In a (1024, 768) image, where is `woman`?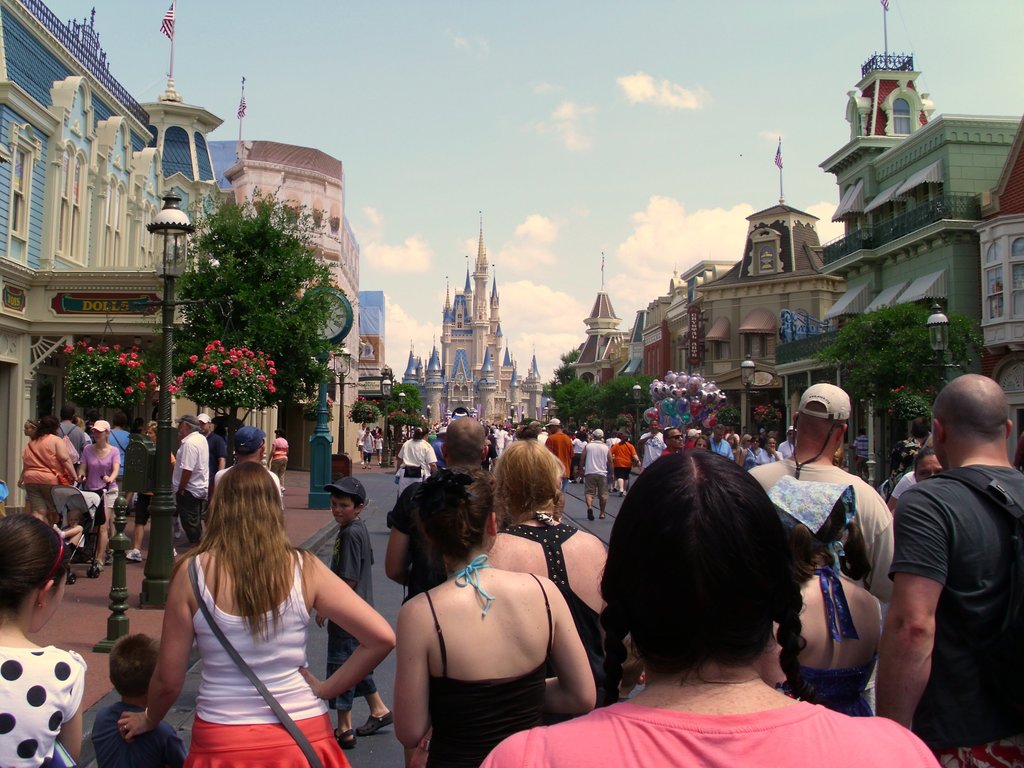
{"x1": 611, "y1": 435, "x2": 643, "y2": 503}.
